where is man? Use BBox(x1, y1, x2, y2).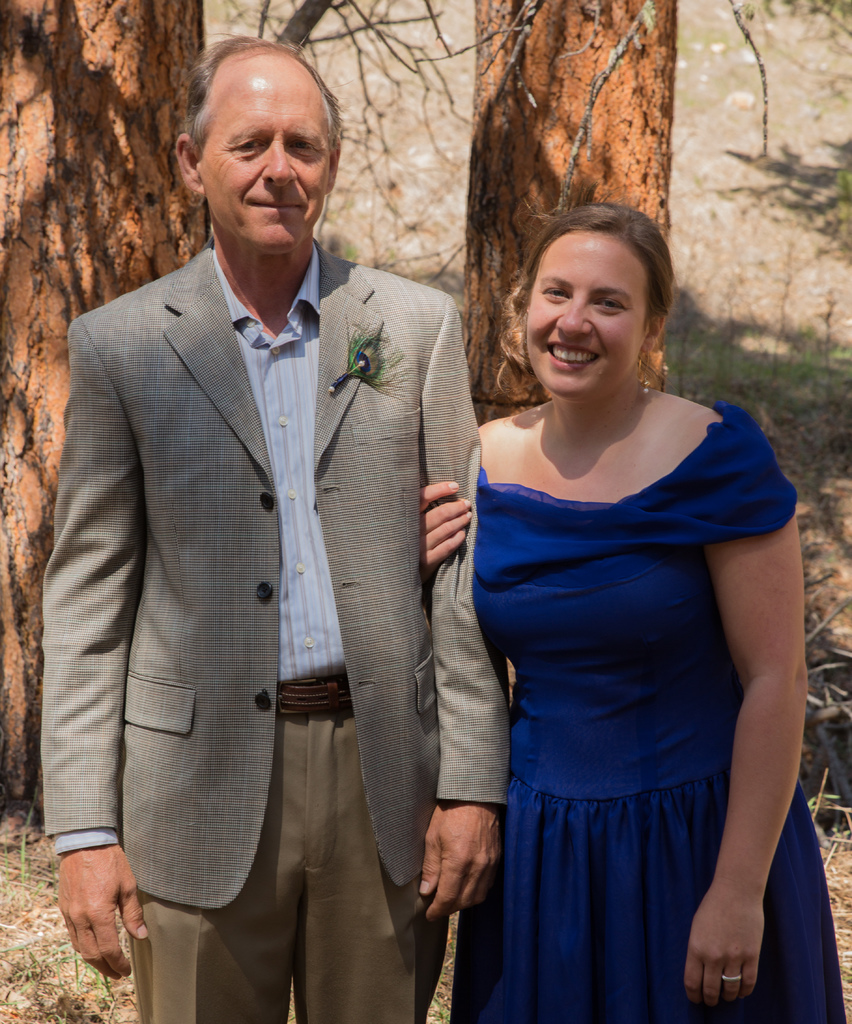
BBox(52, 61, 504, 1022).
